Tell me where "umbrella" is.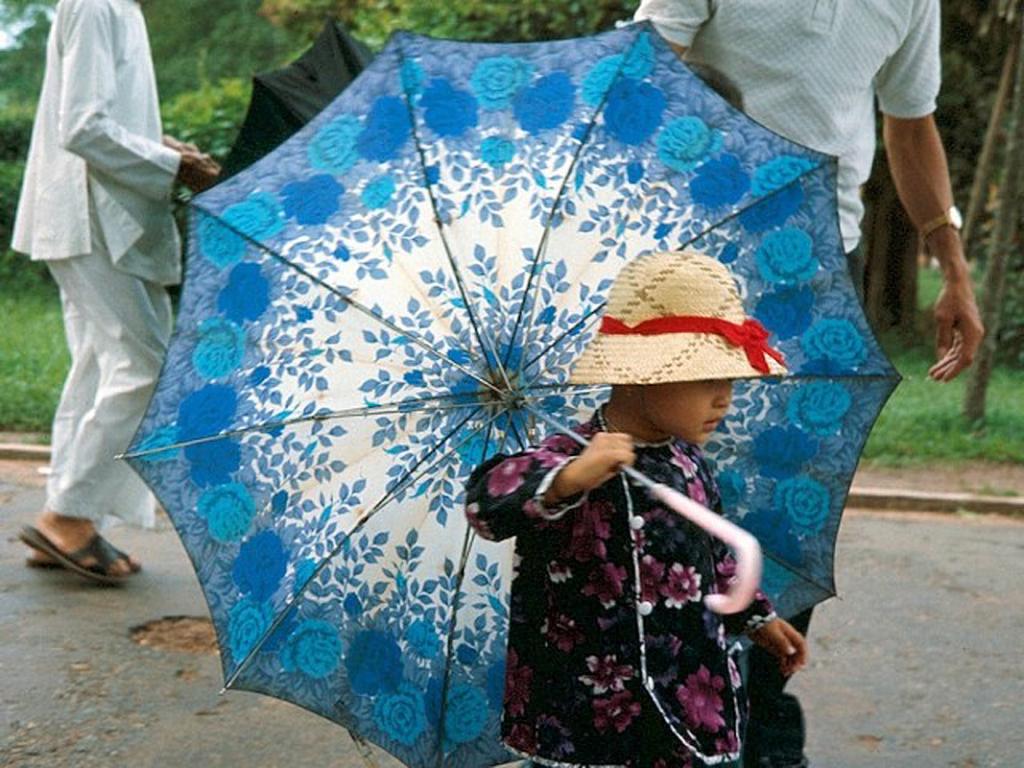
"umbrella" is at BBox(114, 17, 908, 767).
